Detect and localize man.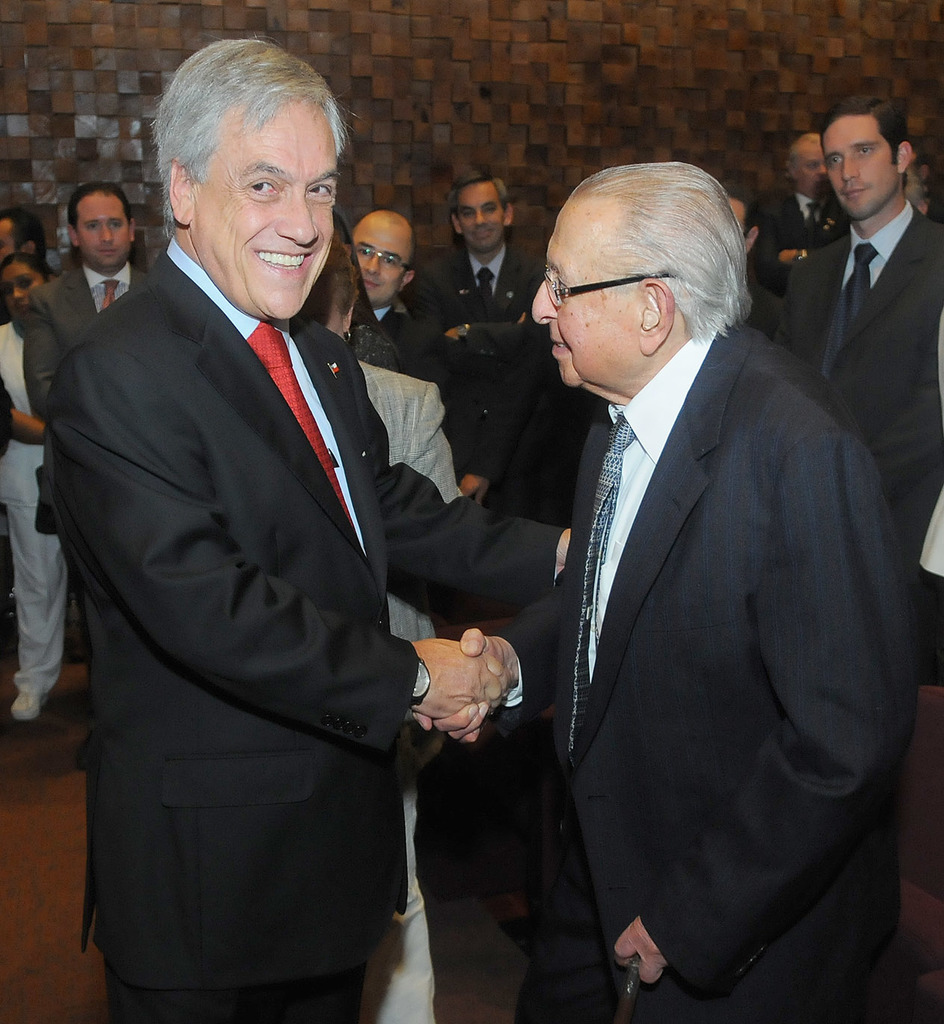
Localized at <region>477, 114, 909, 1022</region>.
